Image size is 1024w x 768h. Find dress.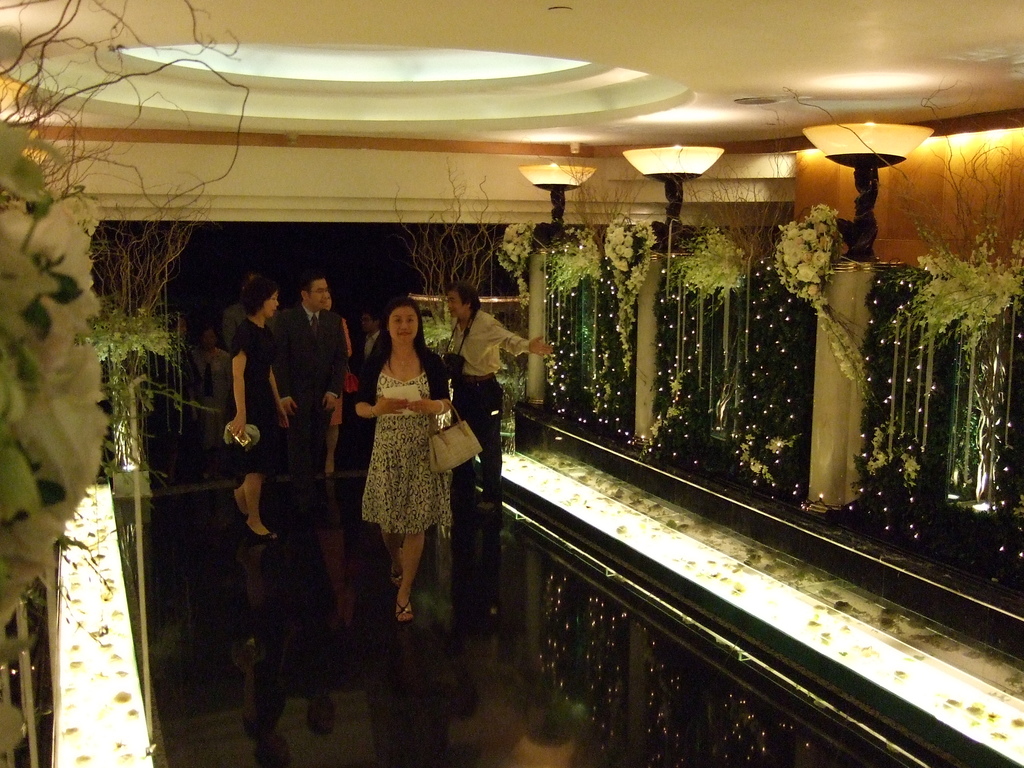
Rect(360, 373, 452, 532).
